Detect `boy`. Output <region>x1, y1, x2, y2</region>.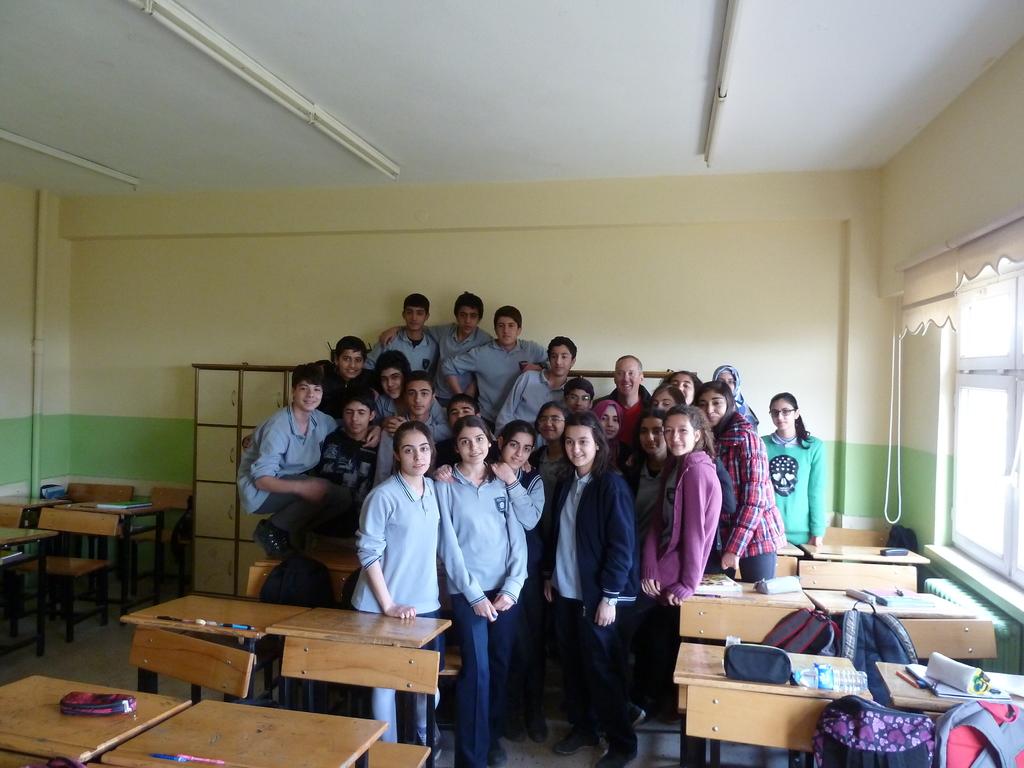
<region>374, 349, 454, 442</region>.
